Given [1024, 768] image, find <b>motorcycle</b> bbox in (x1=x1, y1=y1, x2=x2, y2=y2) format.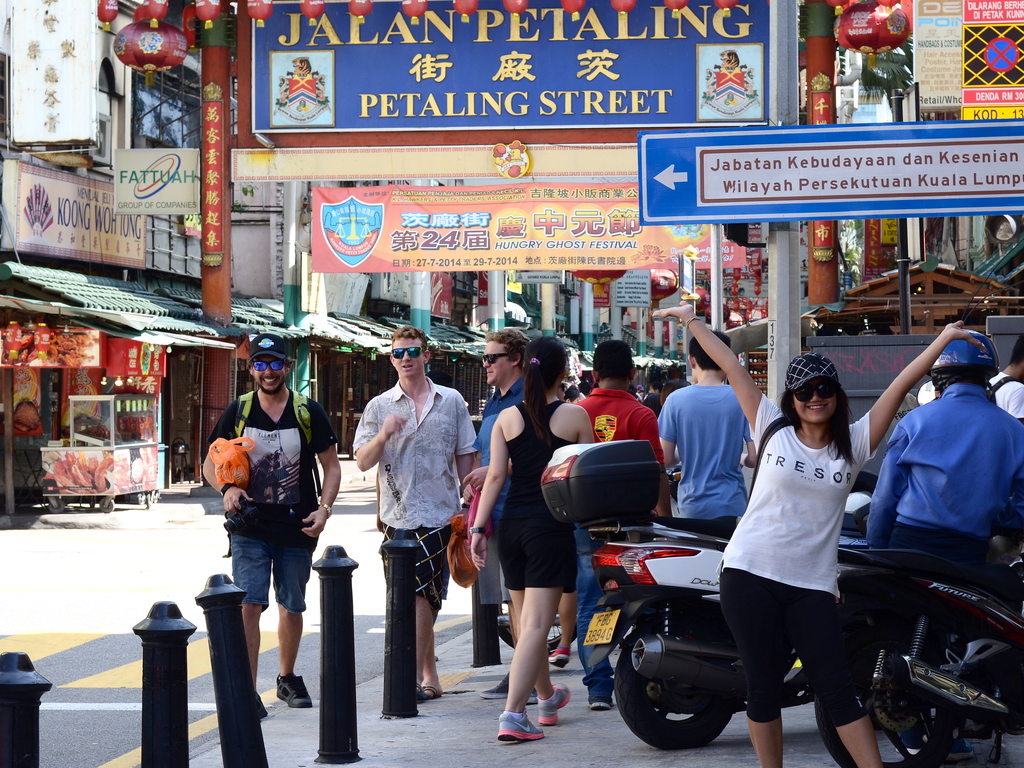
(x1=545, y1=424, x2=861, y2=746).
